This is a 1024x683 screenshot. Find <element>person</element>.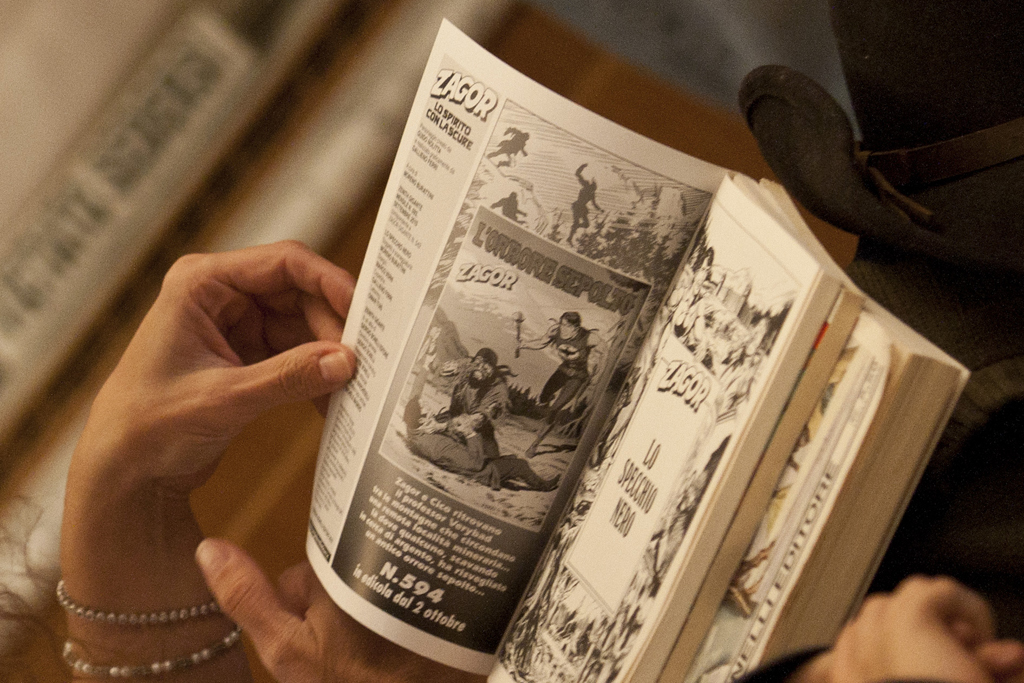
Bounding box: 510,309,610,461.
